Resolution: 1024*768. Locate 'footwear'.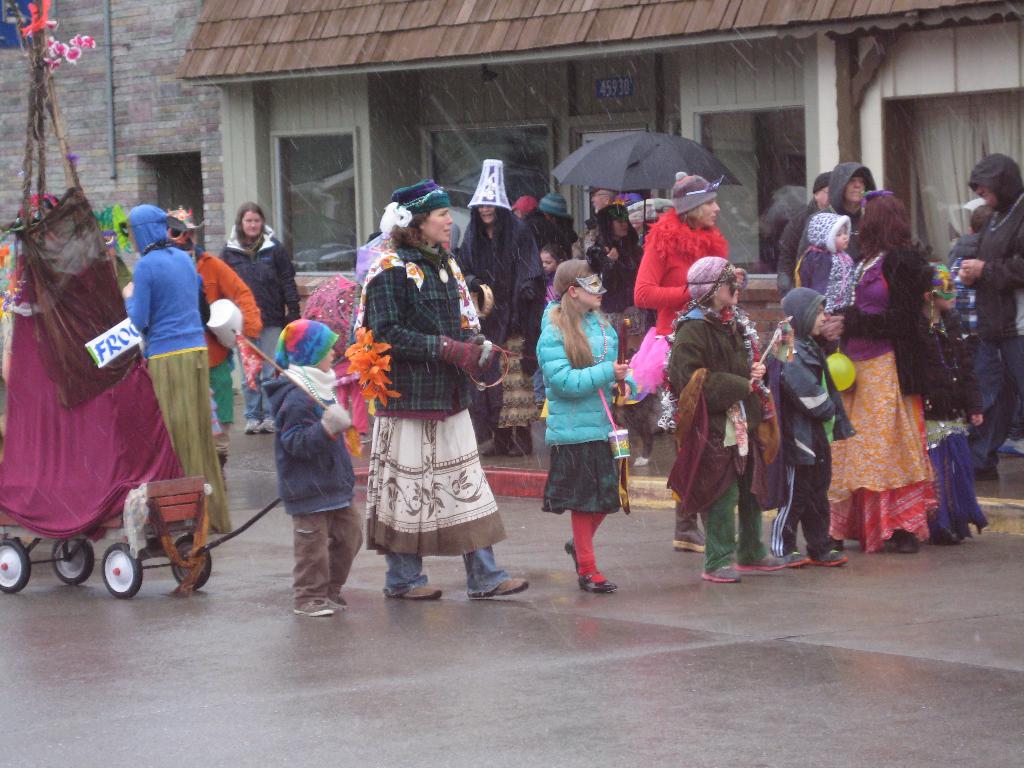
[317, 591, 349, 609].
